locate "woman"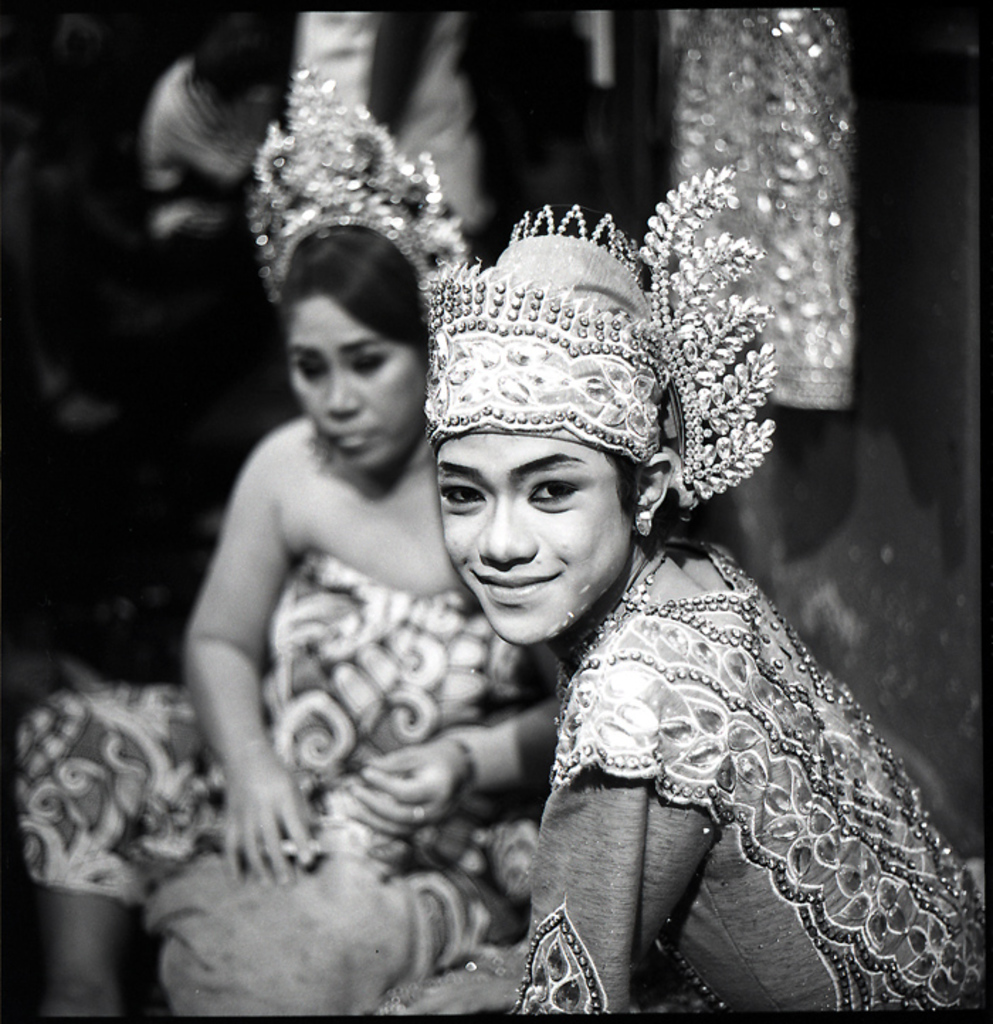
locate(411, 166, 992, 1014)
